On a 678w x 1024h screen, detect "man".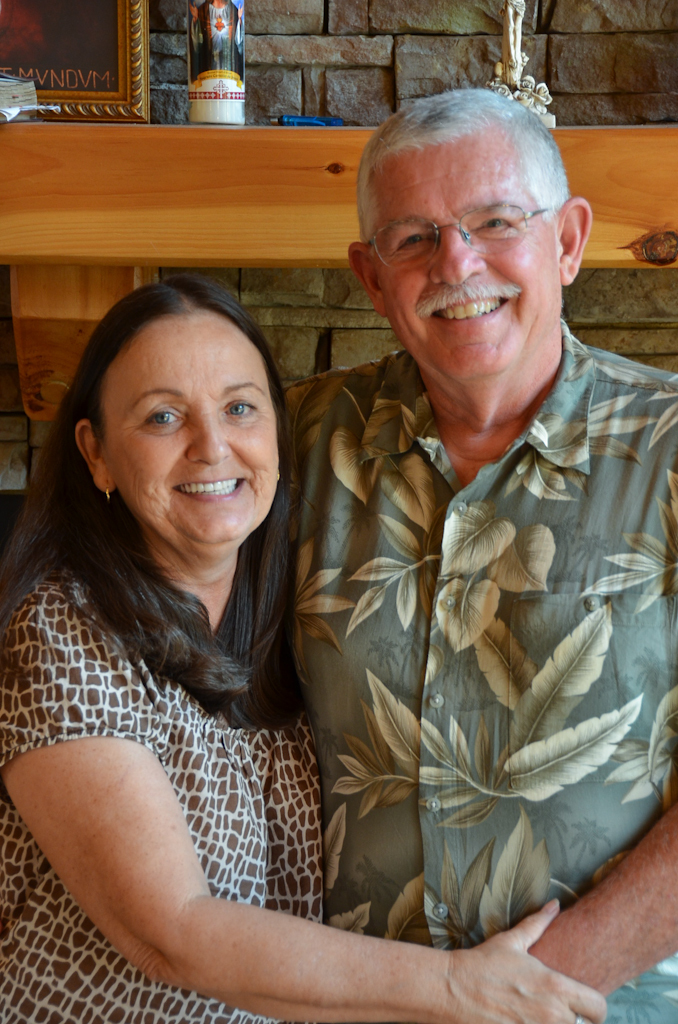
[248, 84, 677, 1023].
